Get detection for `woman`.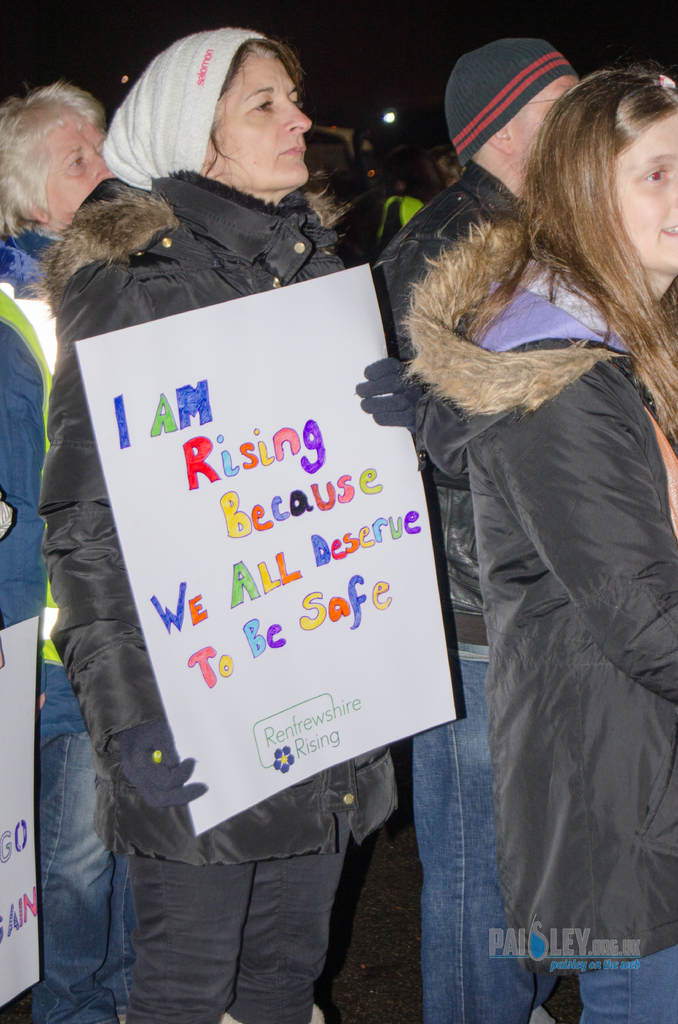
Detection: (x1=0, y1=80, x2=135, y2=1023).
